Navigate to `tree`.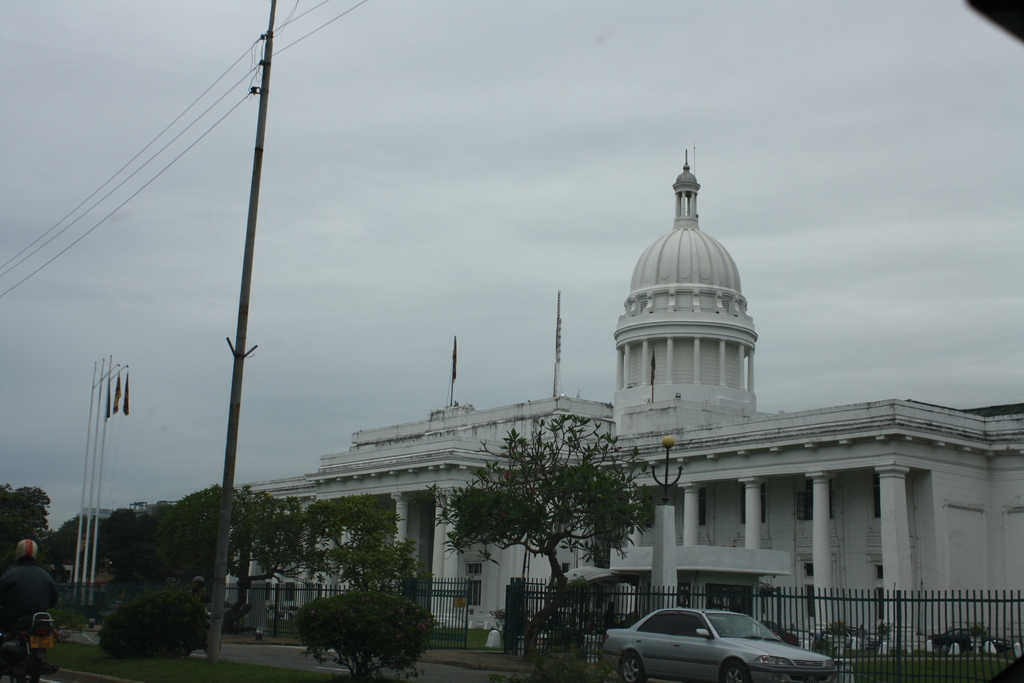
Navigation target: [0,487,56,559].
